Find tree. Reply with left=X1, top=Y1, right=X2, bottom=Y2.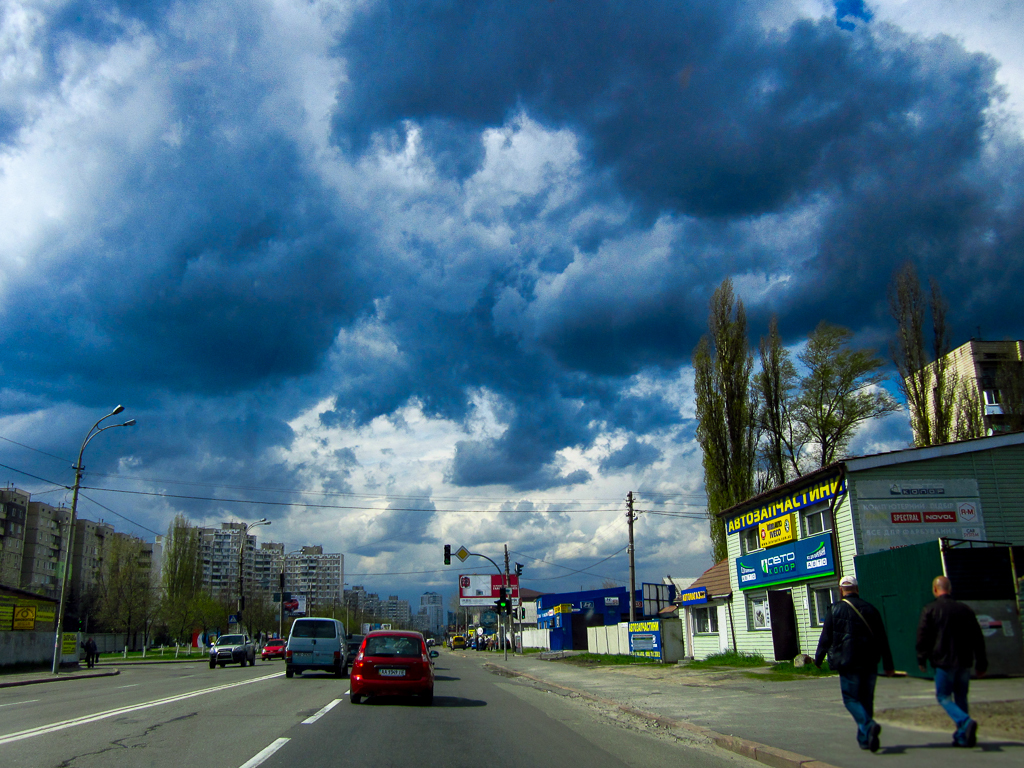
left=886, top=262, right=996, bottom=448.
